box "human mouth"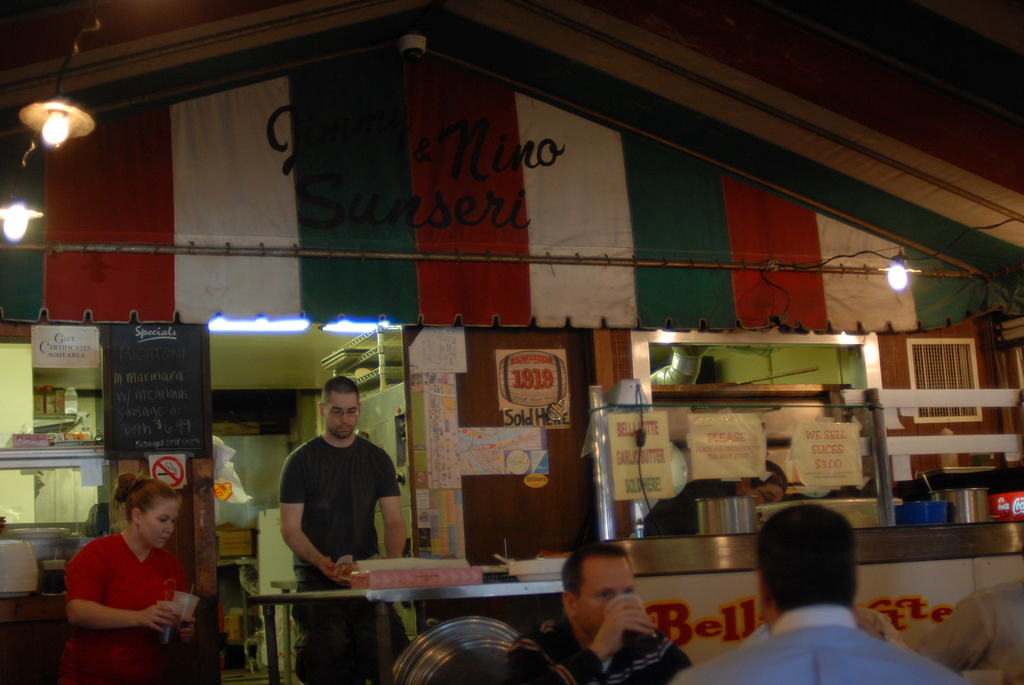
157, 536, 172, 544
